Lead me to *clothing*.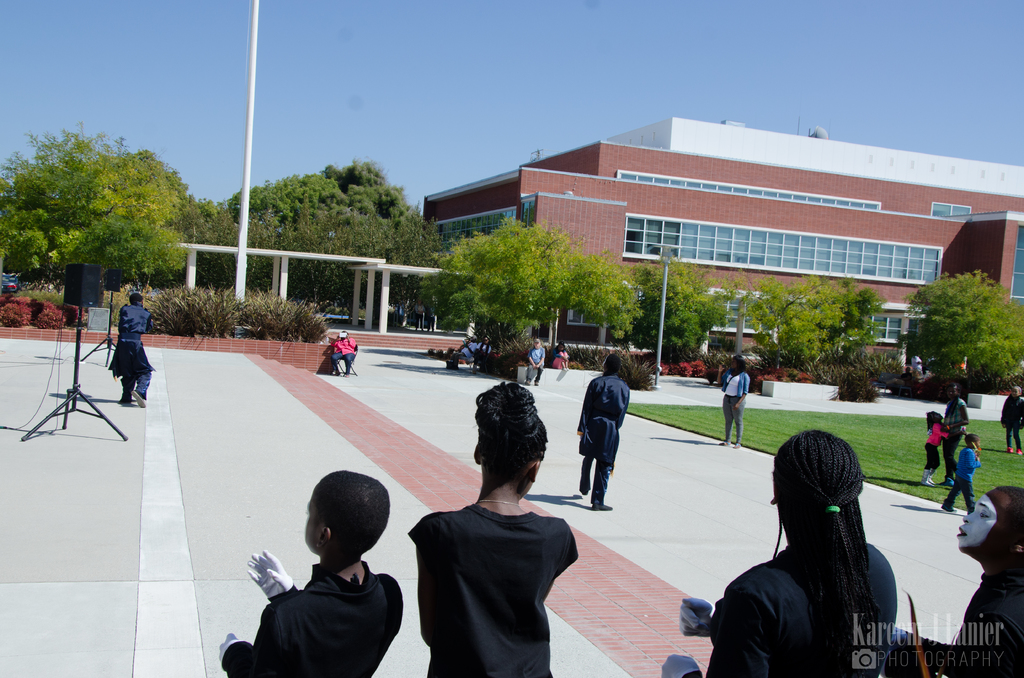
Lead to <box>945,445,972,520</box>.
